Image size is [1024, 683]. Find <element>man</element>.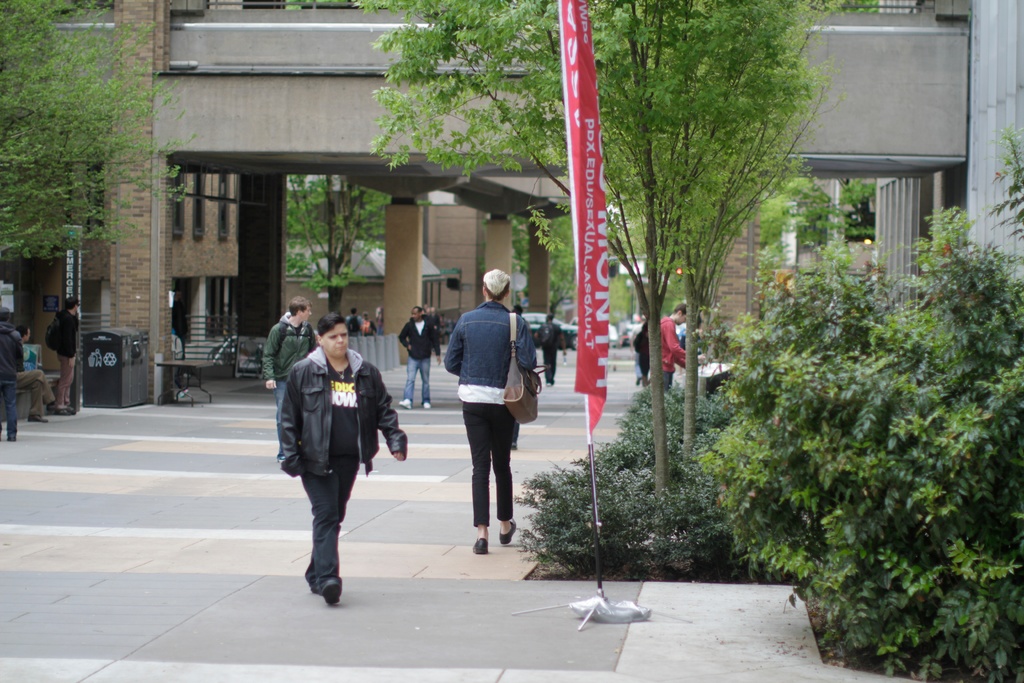
rect(659, 306, 695, 391).
